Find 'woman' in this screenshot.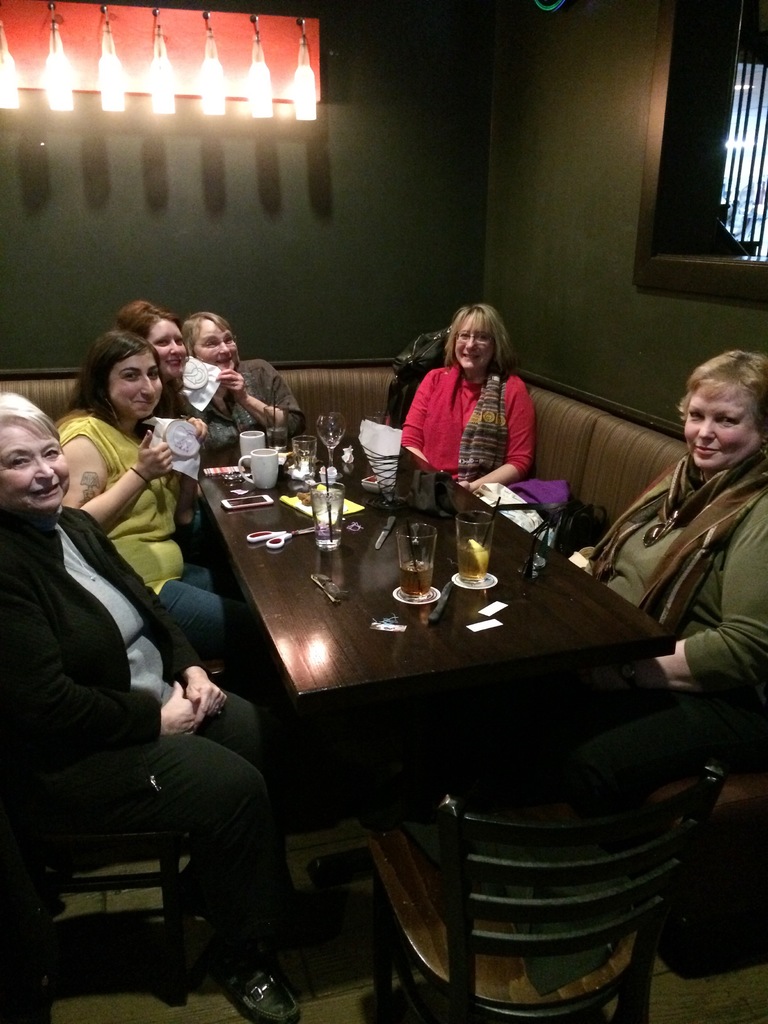
The bounding box for 'woman' is (0,390,315,1023).
